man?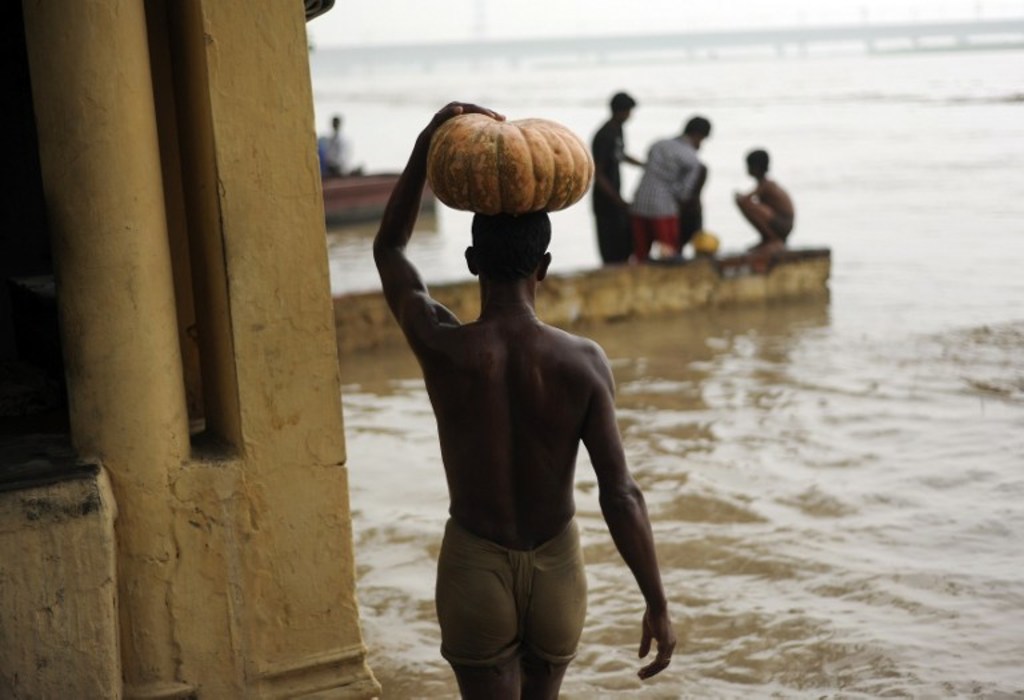
587/89/647/264
